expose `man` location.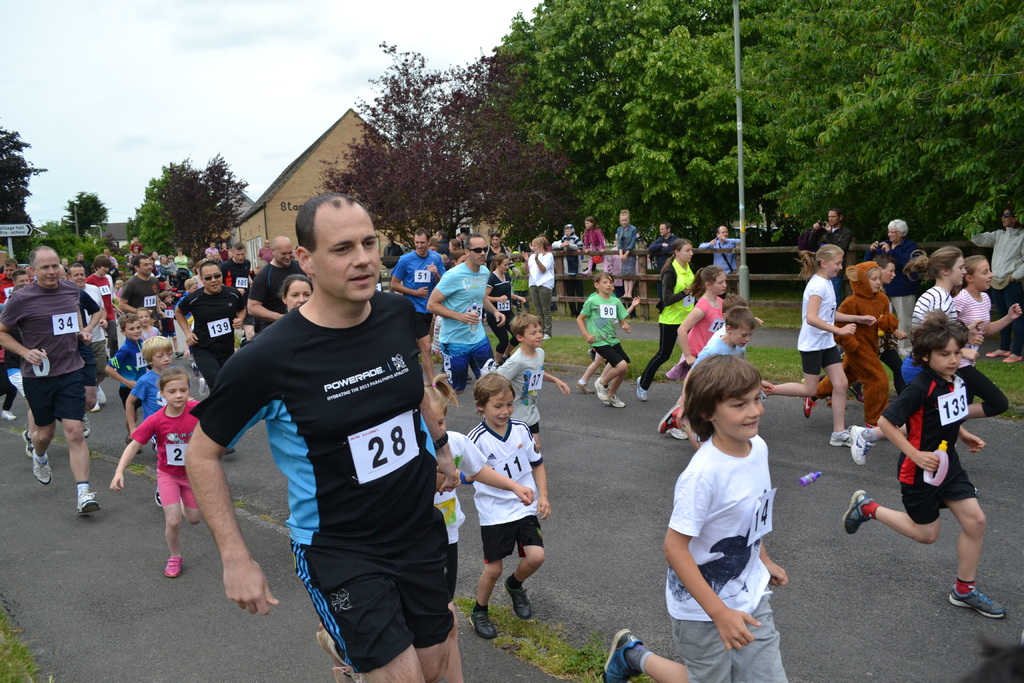
Exposed at Rect(424, 233, 505, 396).
